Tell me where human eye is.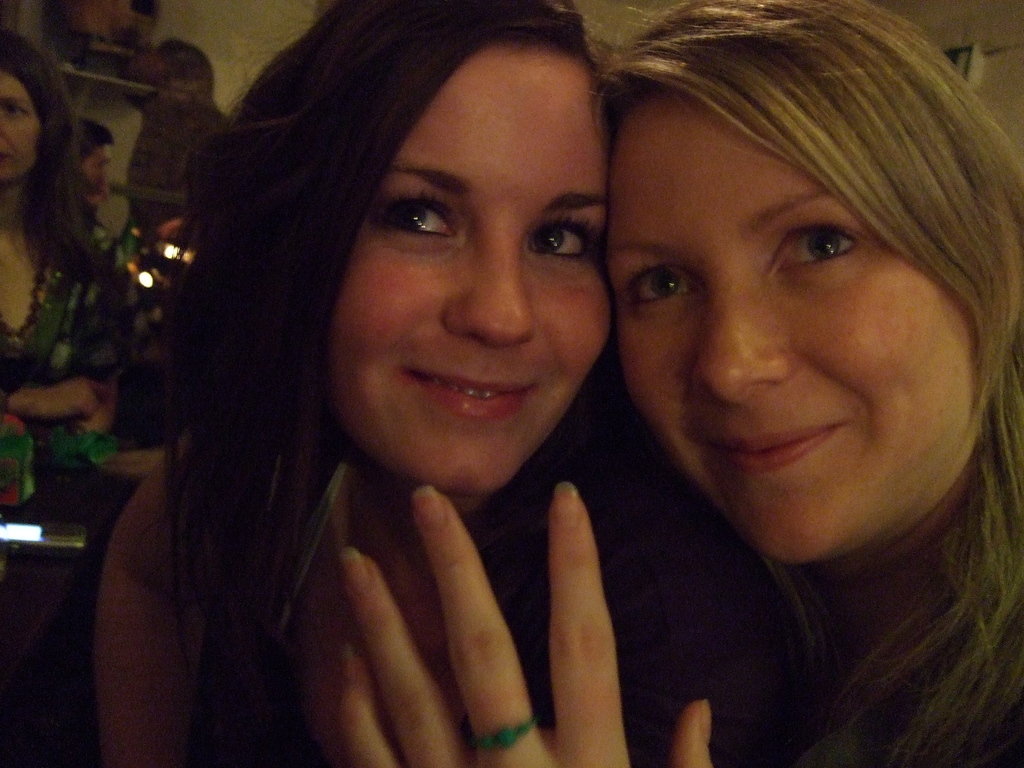
human eye is at BBox(628, 269, 700, 312).
